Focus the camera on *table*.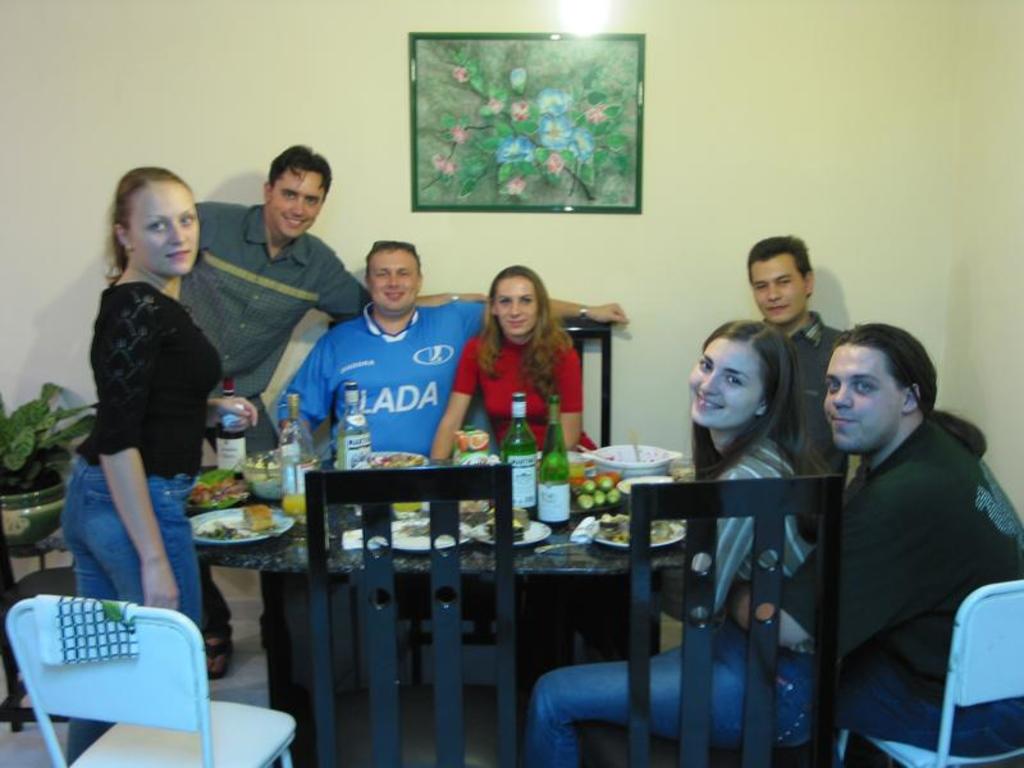
Focus region: locate(187, 438, 736, 767).
